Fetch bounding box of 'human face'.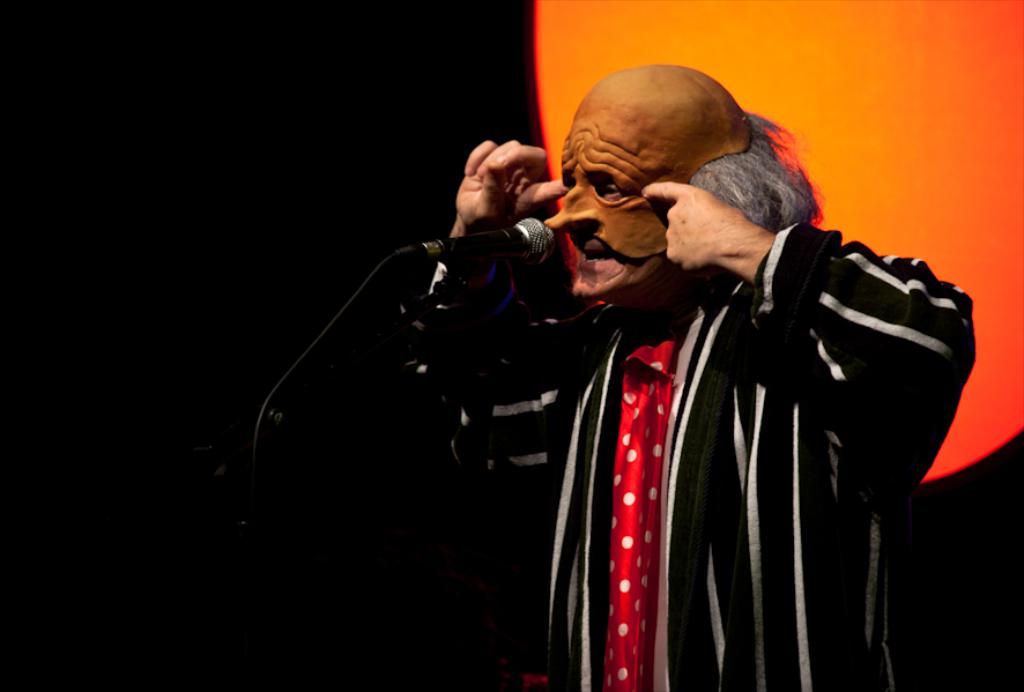
Bbox: crop(540, 110, 696, 308).
